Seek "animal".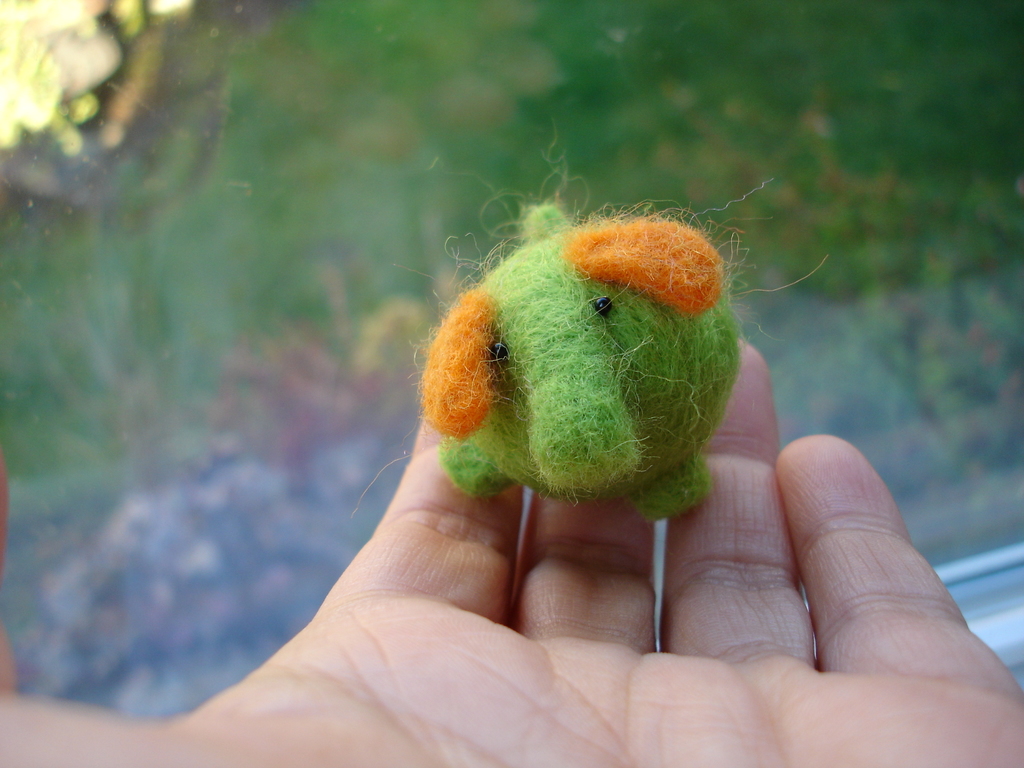
bbox=(413, 191, 835, 524).
